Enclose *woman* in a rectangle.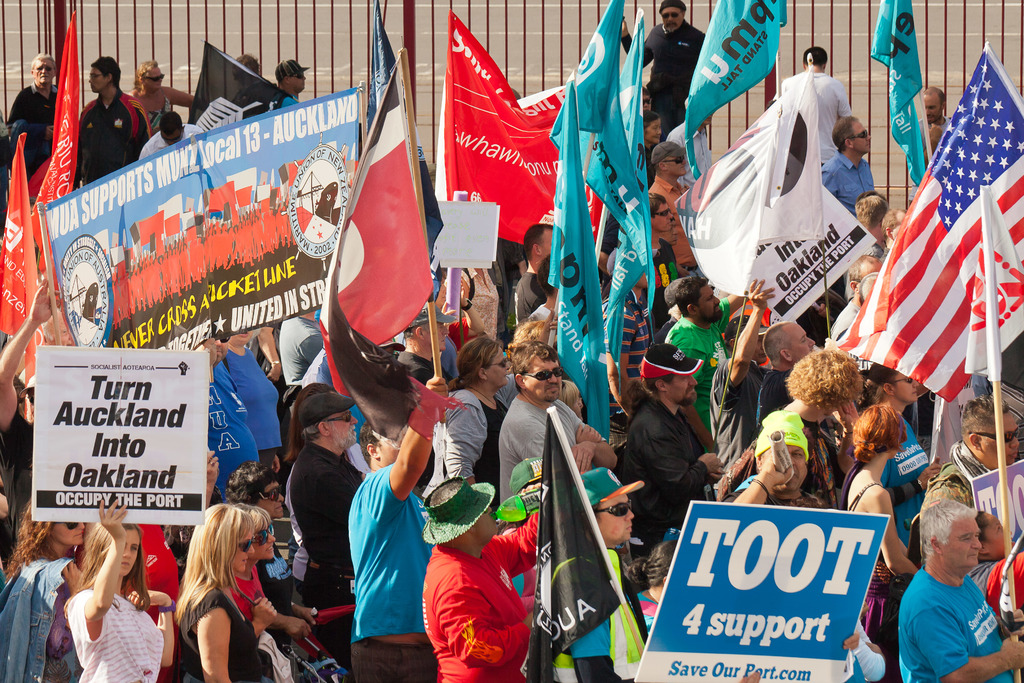
124 54 200 134.
